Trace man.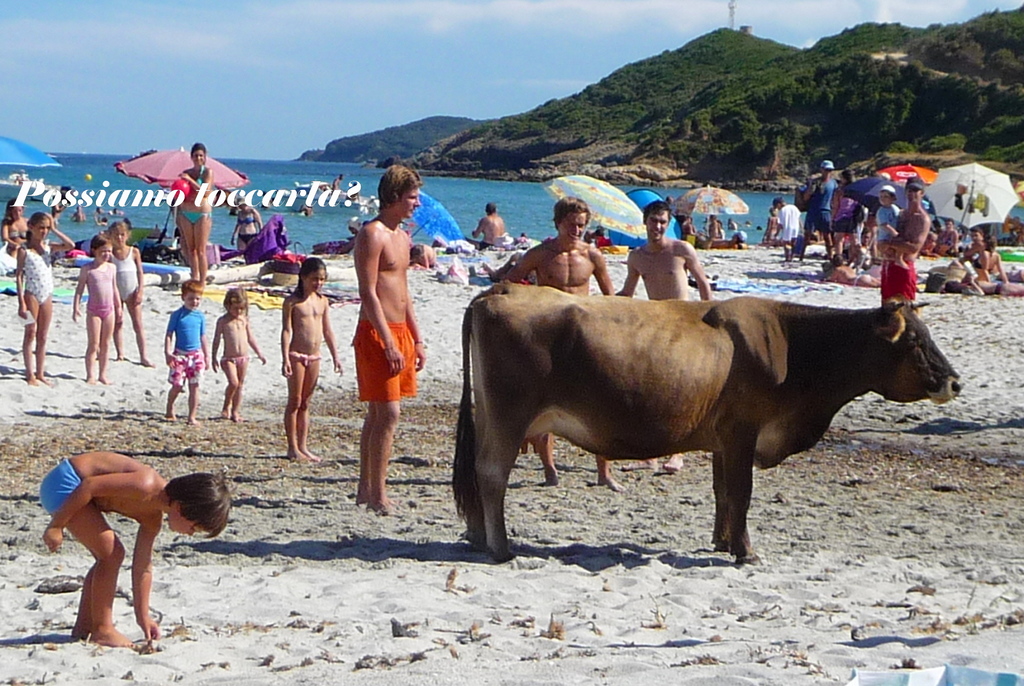
Traced to [621,196,712,472].
